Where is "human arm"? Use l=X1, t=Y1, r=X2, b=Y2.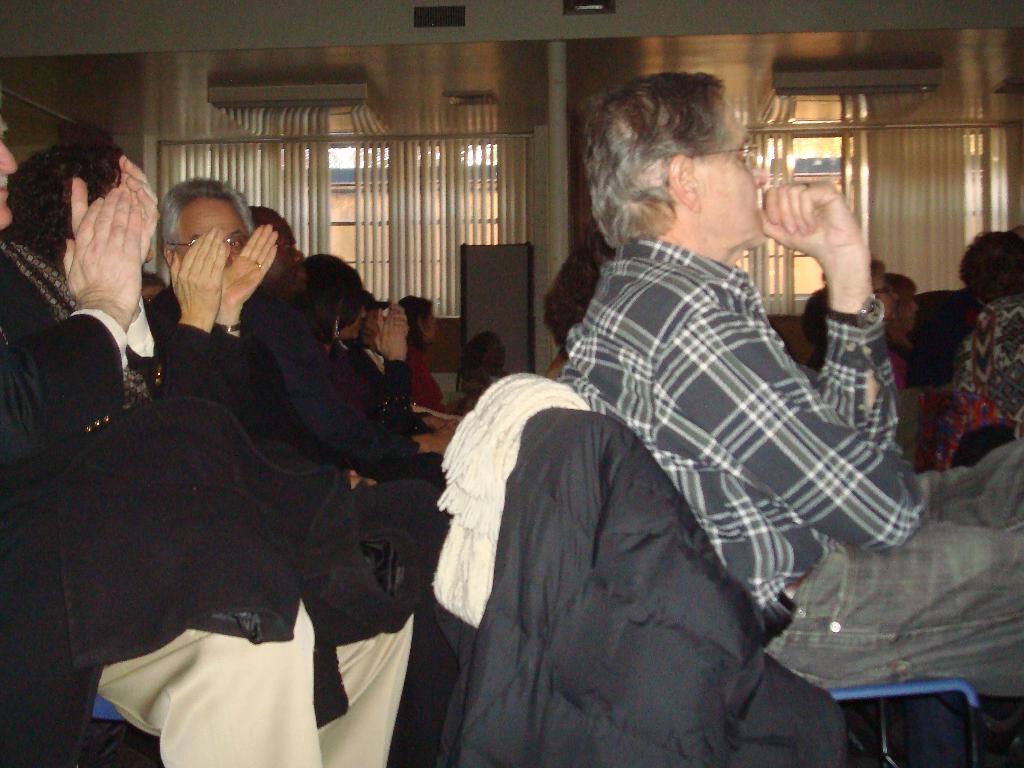
l=650, t=284, r=929, b=545.
